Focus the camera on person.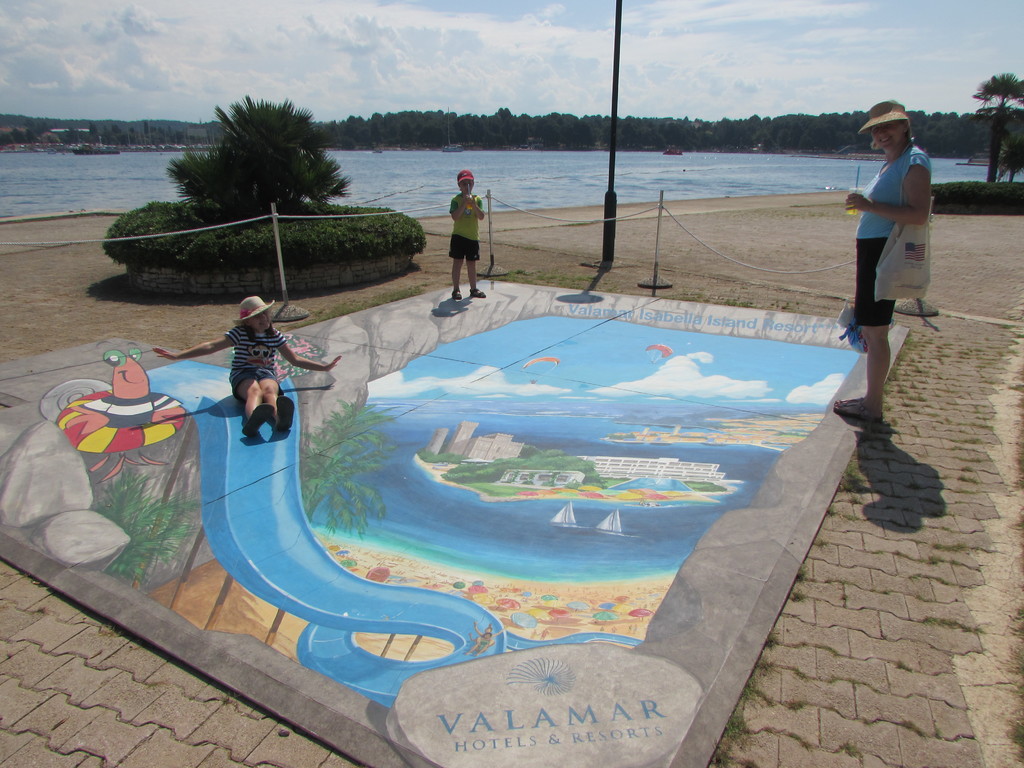
Focus region: (444,168,488,300).
